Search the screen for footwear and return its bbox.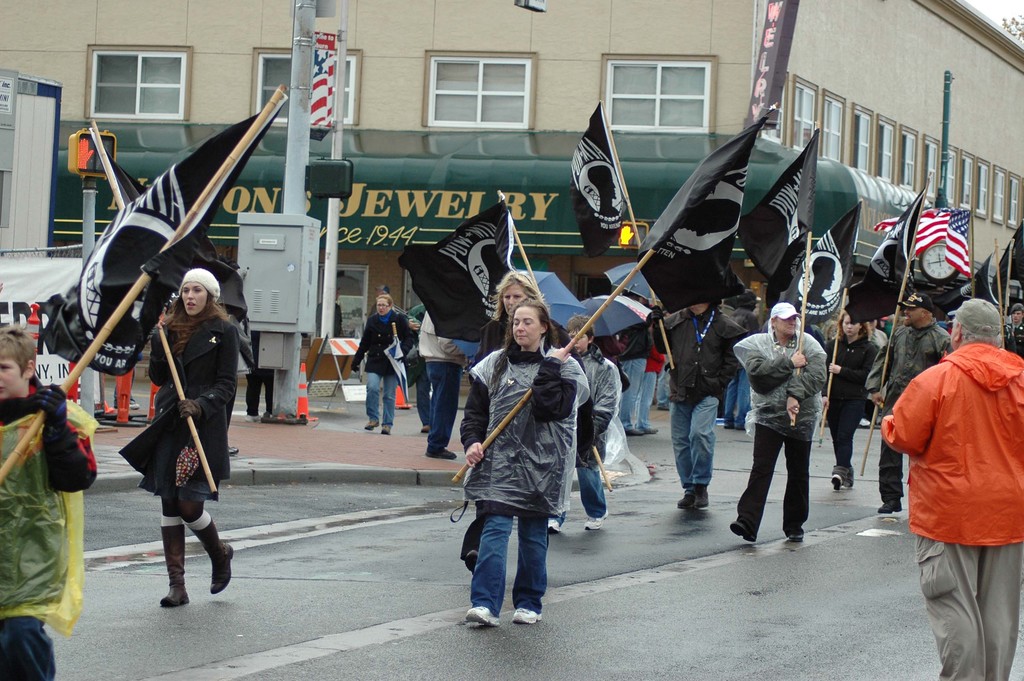
Found: 788 529 810 540.
